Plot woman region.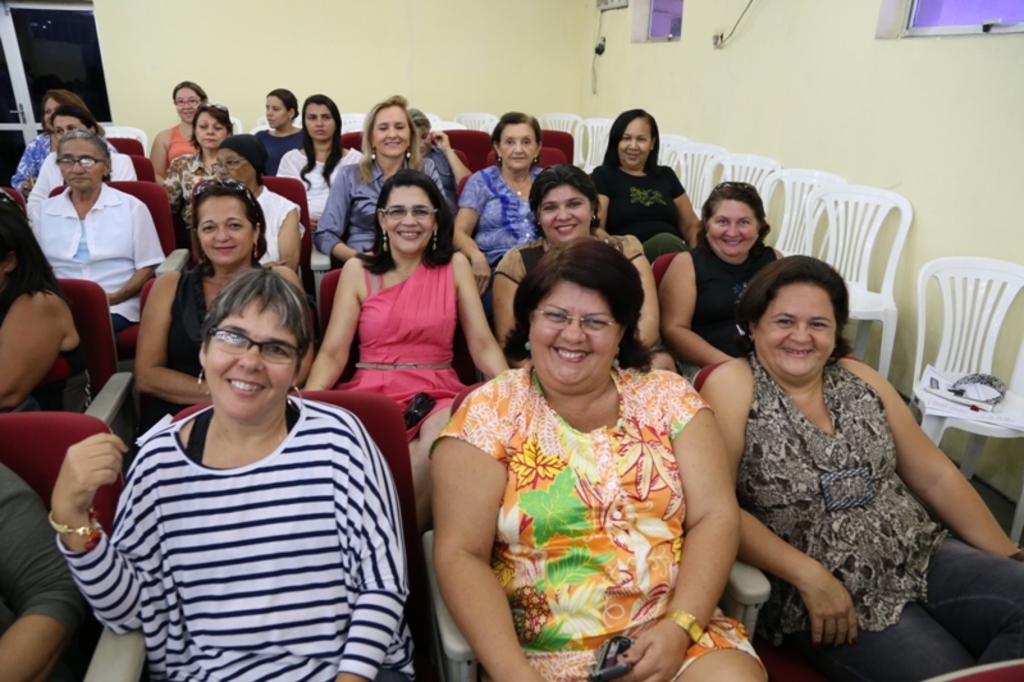
Plotted at [41, 269, 420, 681].
